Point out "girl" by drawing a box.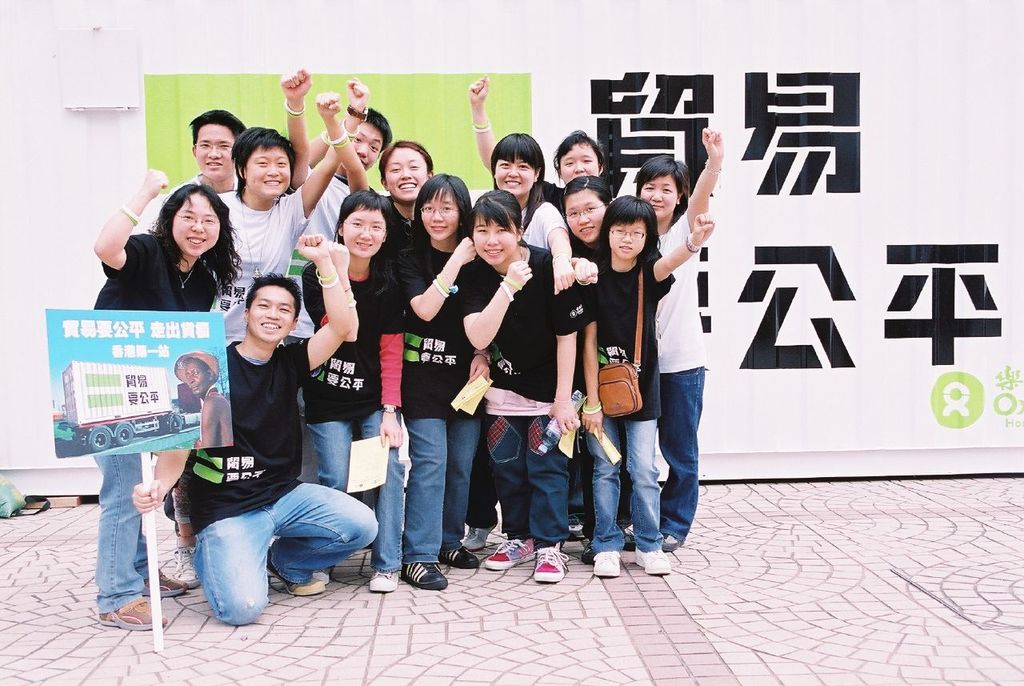
401,170,487,585.
